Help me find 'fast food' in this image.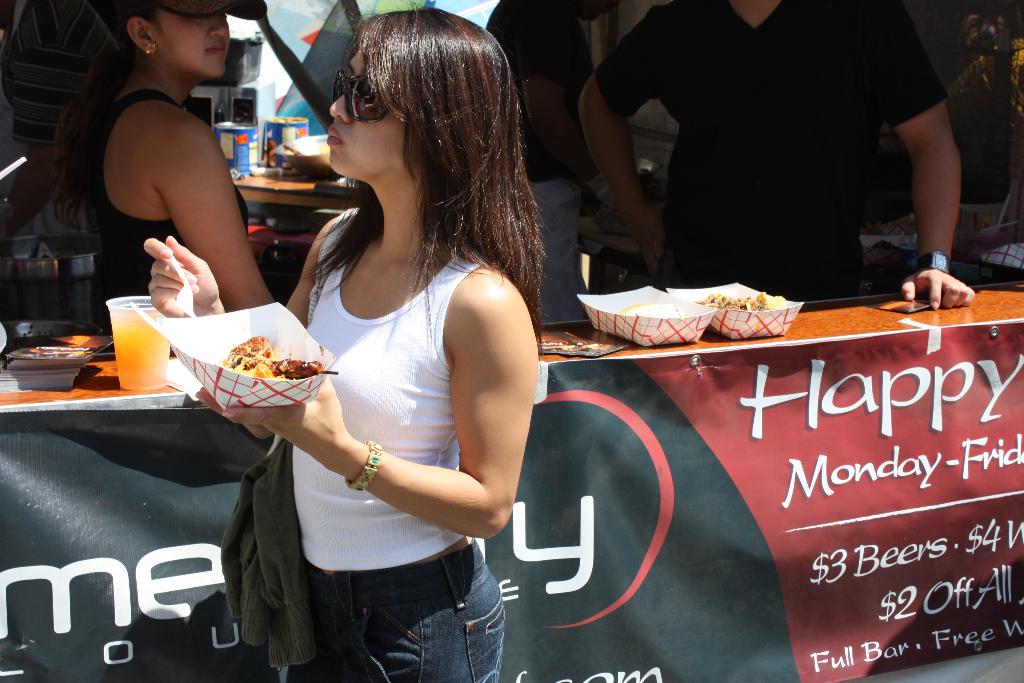
Found it: select_region(207, 331, 312, 409).
